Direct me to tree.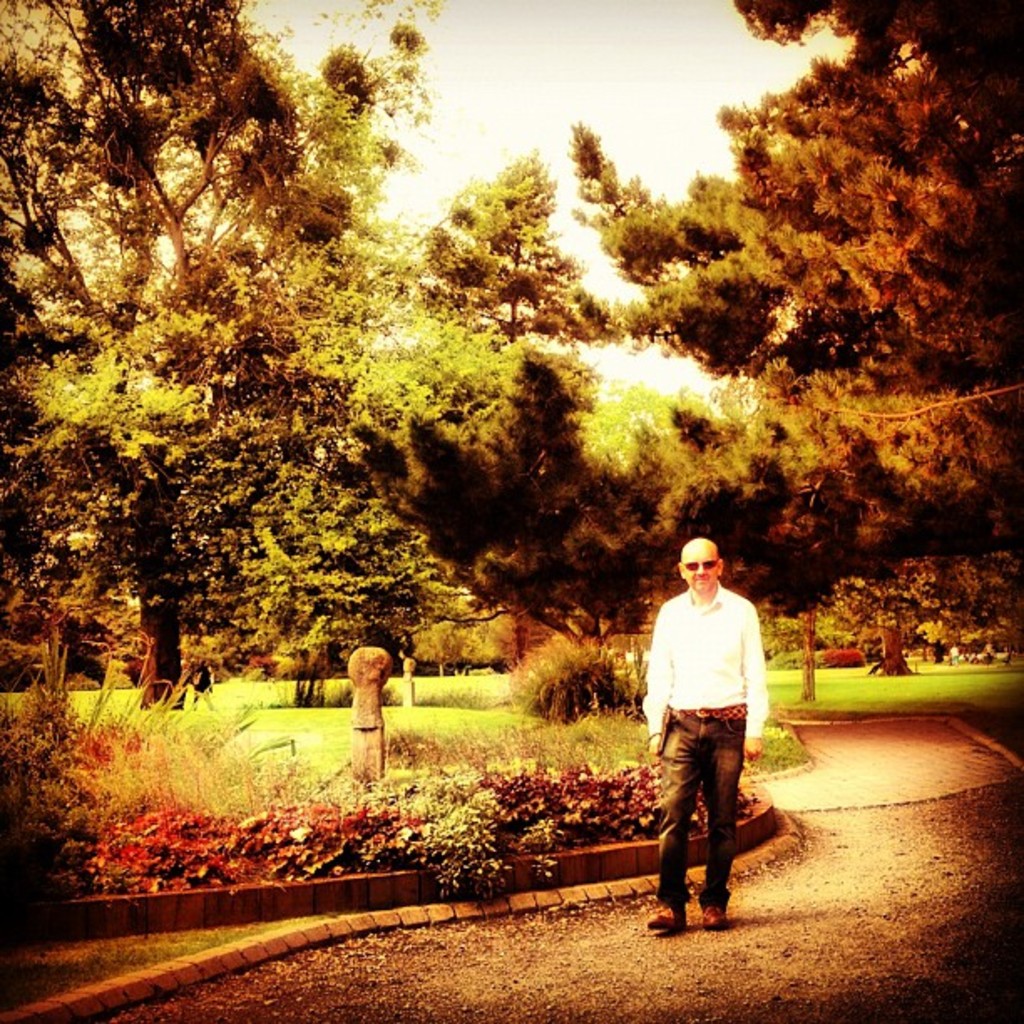
Direction: crop(417, 152, 587, 343).
